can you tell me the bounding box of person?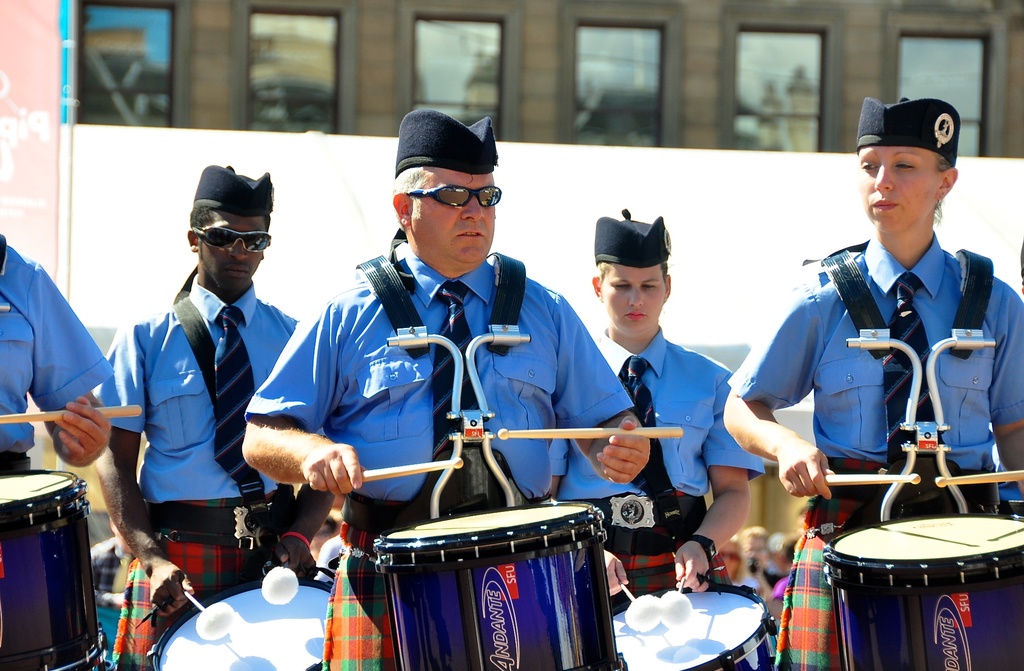
Rect(245, 111, 650, 670).
